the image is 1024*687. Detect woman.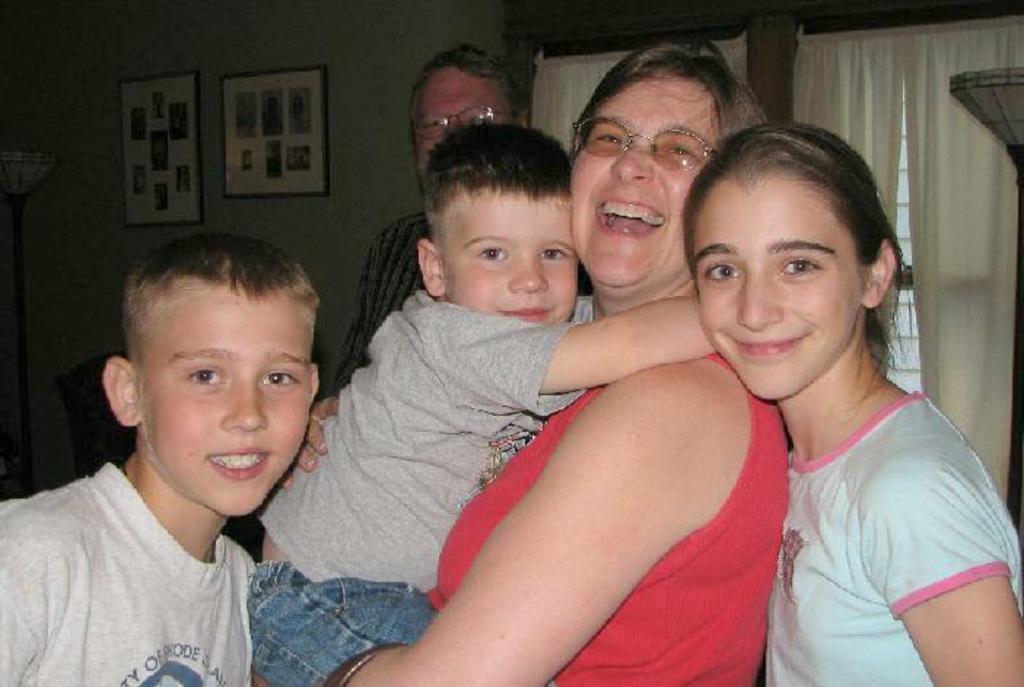
Detection: (left=317, top=90, right=883, bottom=680).
